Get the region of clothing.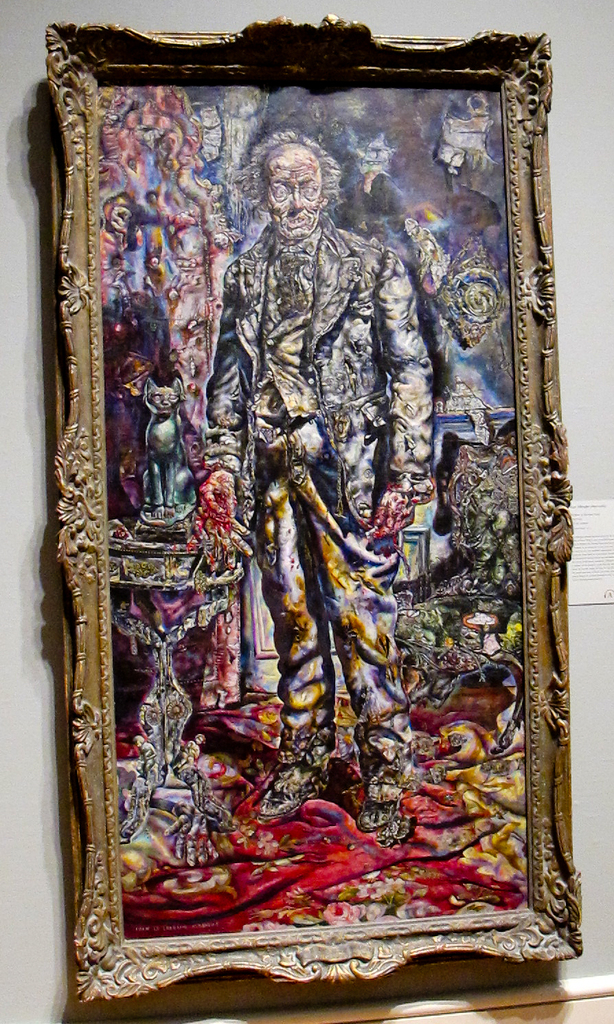
BBox(205, 217, 431, 797).
